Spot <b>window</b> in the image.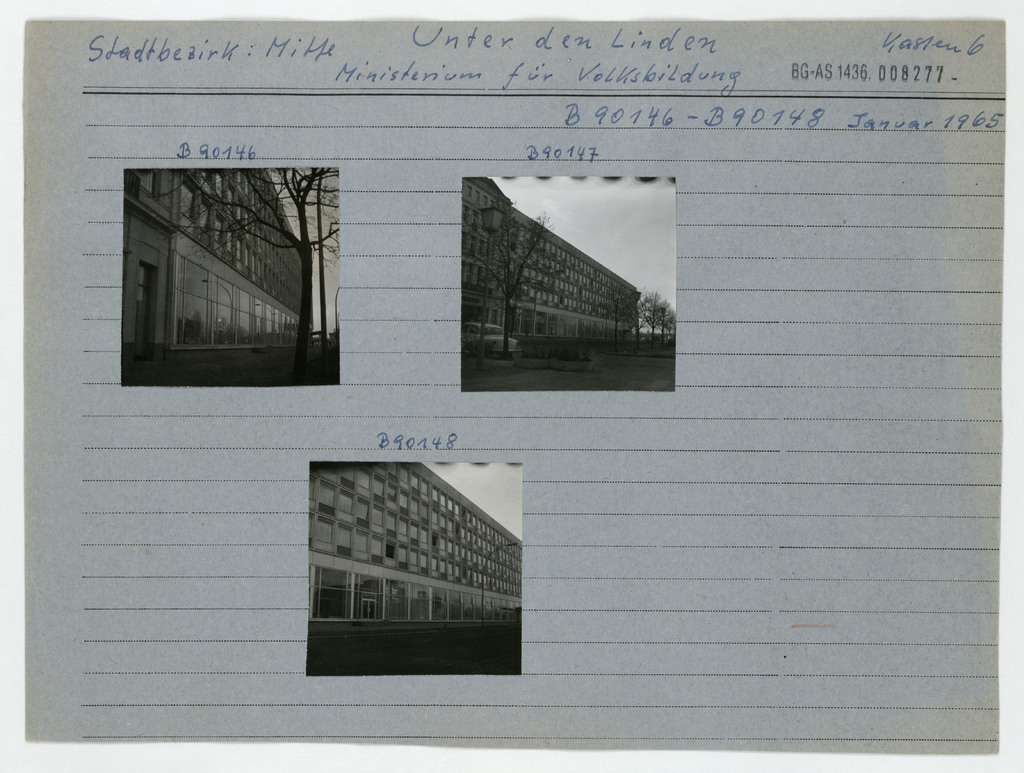
<b>window</b> found at bbox=(411, 502, 423, 513).
